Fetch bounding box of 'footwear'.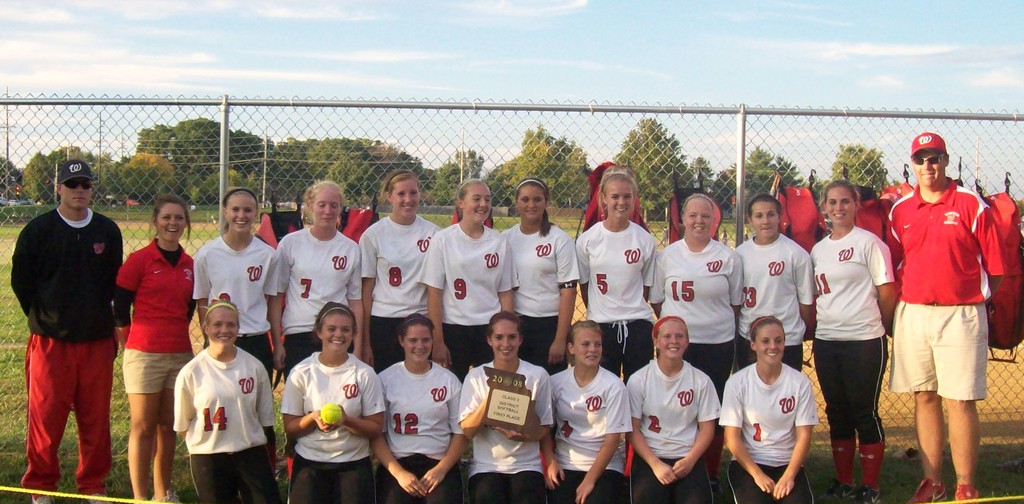
Bbox: locate(862, 481, 883, 503).
